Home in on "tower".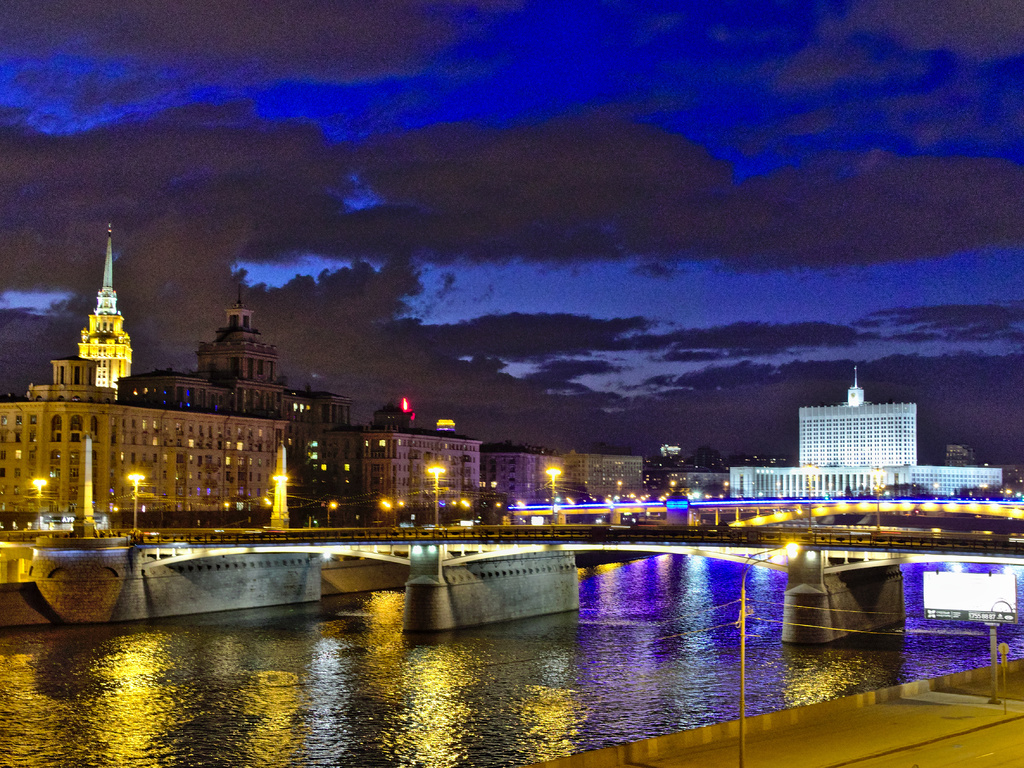
Homed in at pyautogui.locateOnScreen(193, 277, 283, 421).
